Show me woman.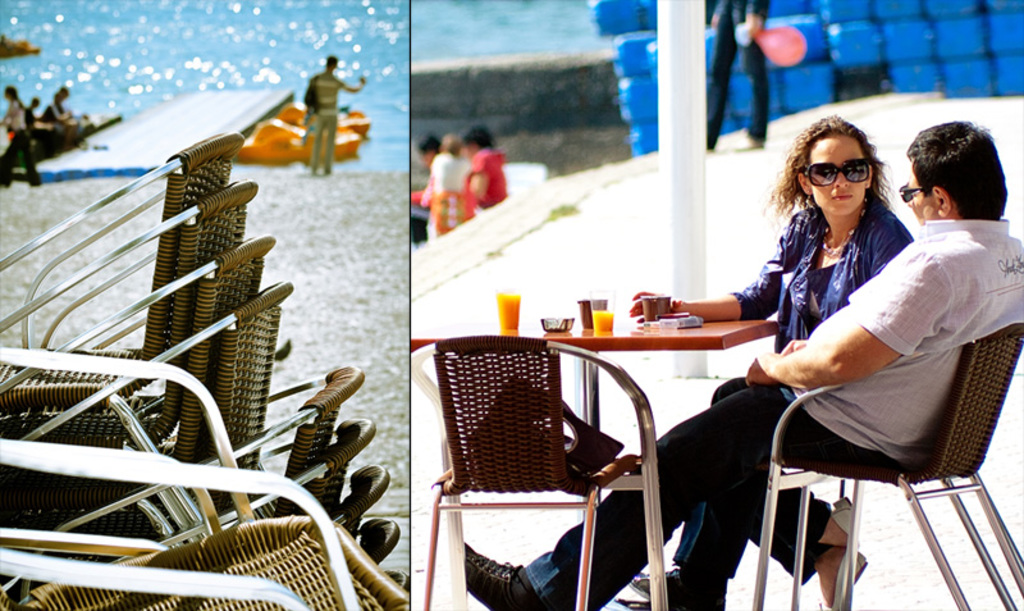
woman is here: (598, 114, 918, 610).
